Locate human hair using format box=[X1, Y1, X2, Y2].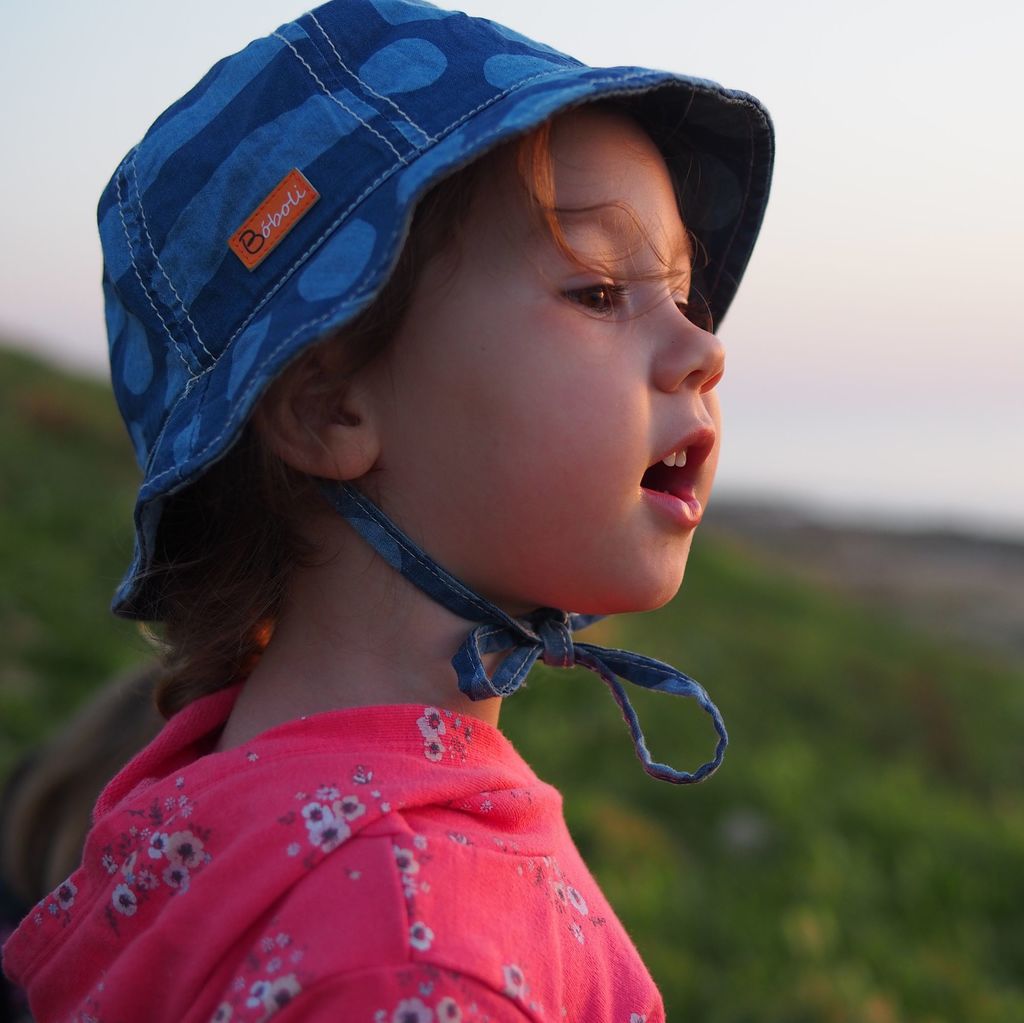
box=[95, 116, 790, 715].
